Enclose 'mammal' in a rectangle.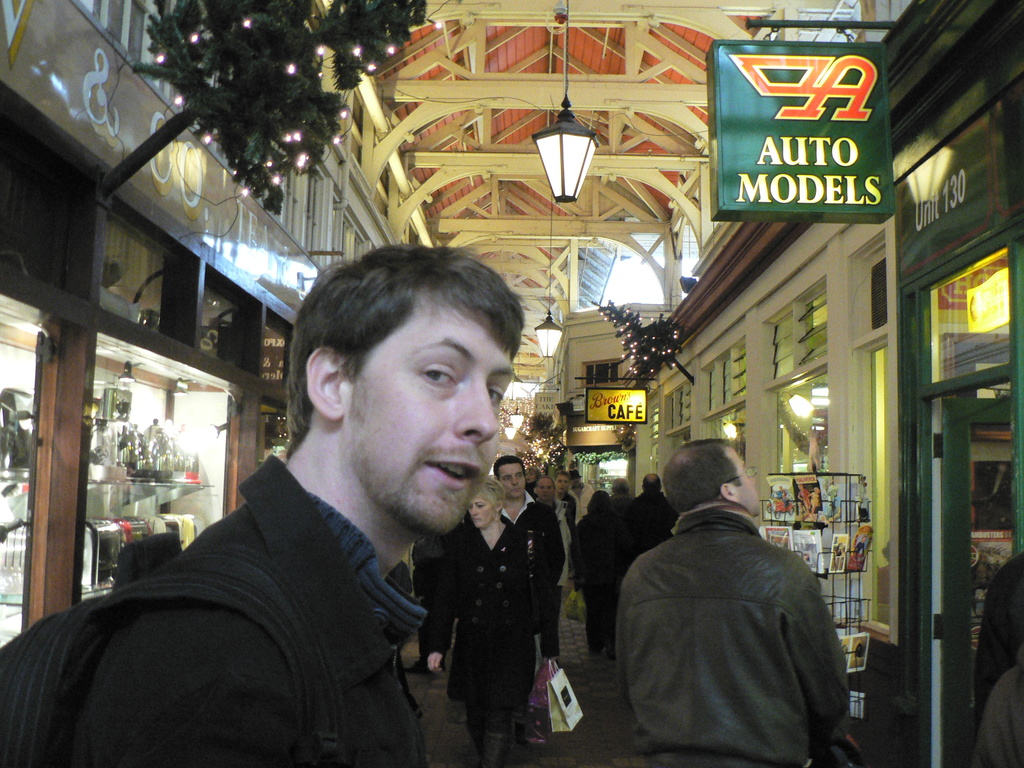
bbox=(525, 474, 565, 582).
